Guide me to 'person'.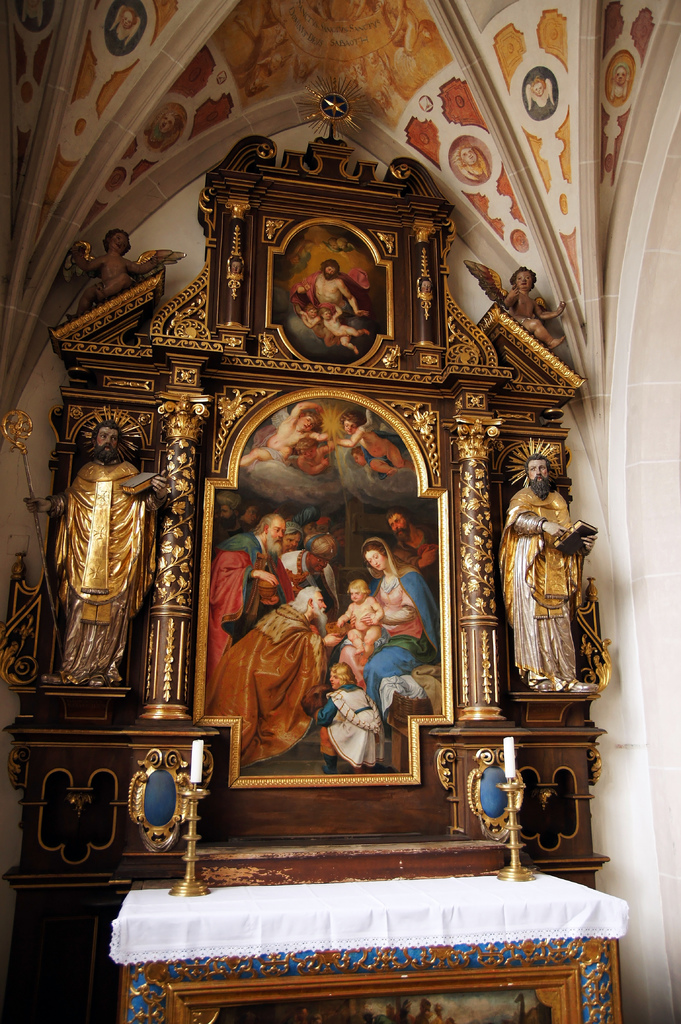
Guidance: (left=500, top=267, right=566, bottom=351).
